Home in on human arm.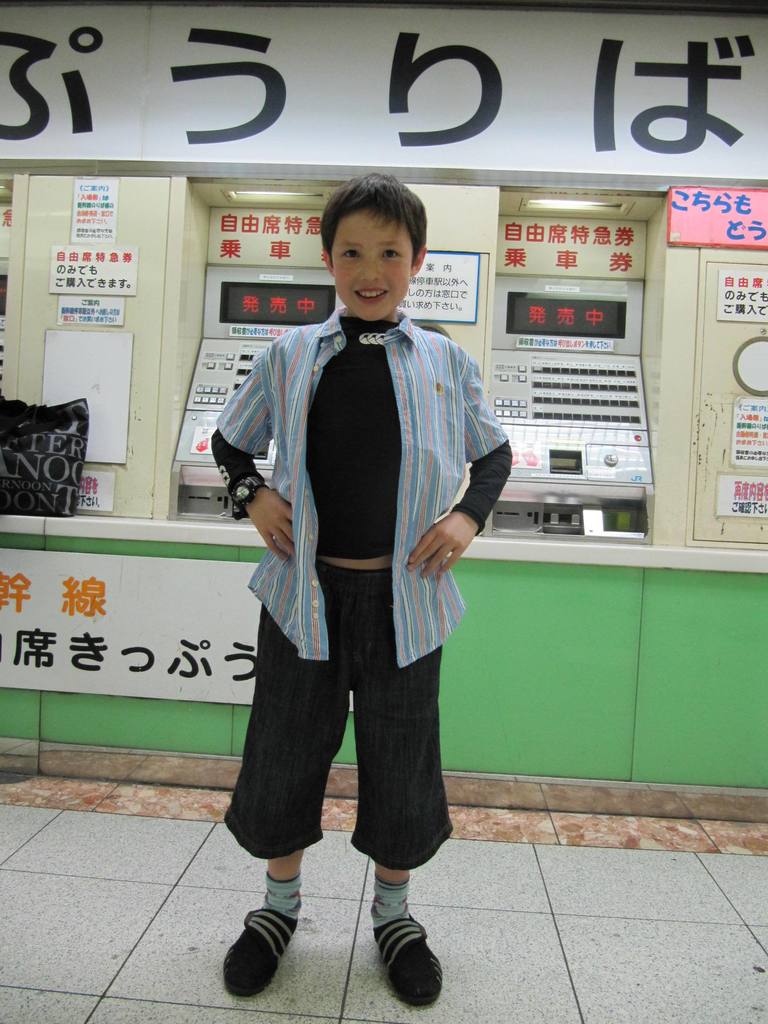
Homed in at rect(216, 337, 302, 564).
